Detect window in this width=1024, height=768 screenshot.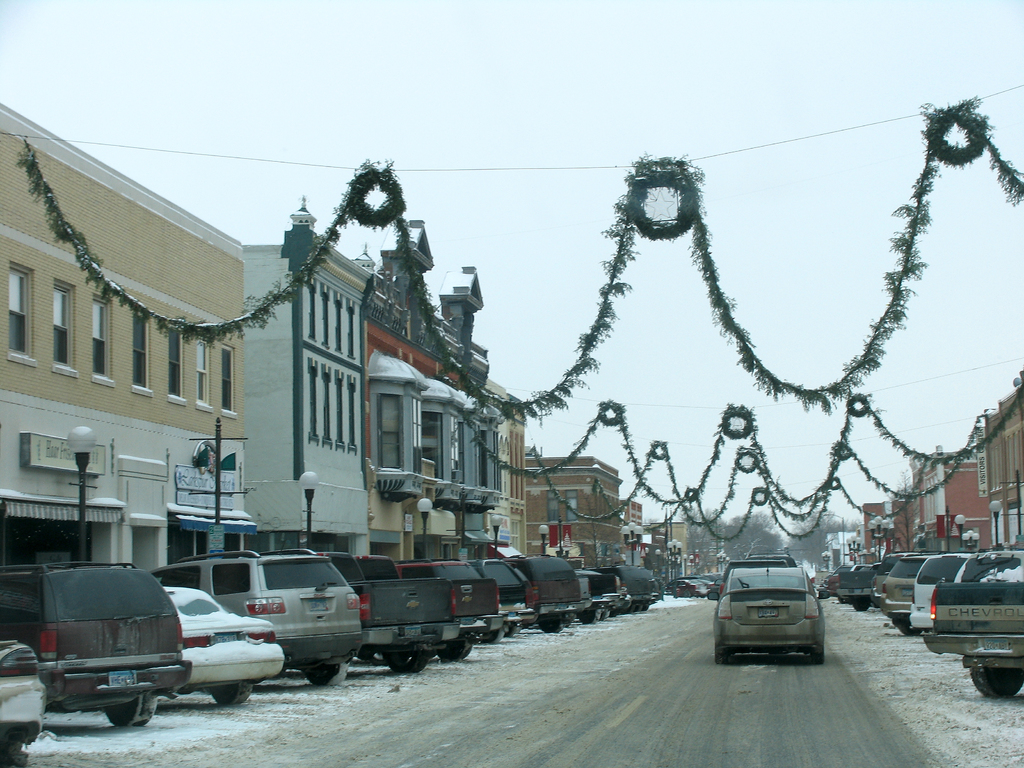
Detection: BBox(380, 390, 402, 468).
